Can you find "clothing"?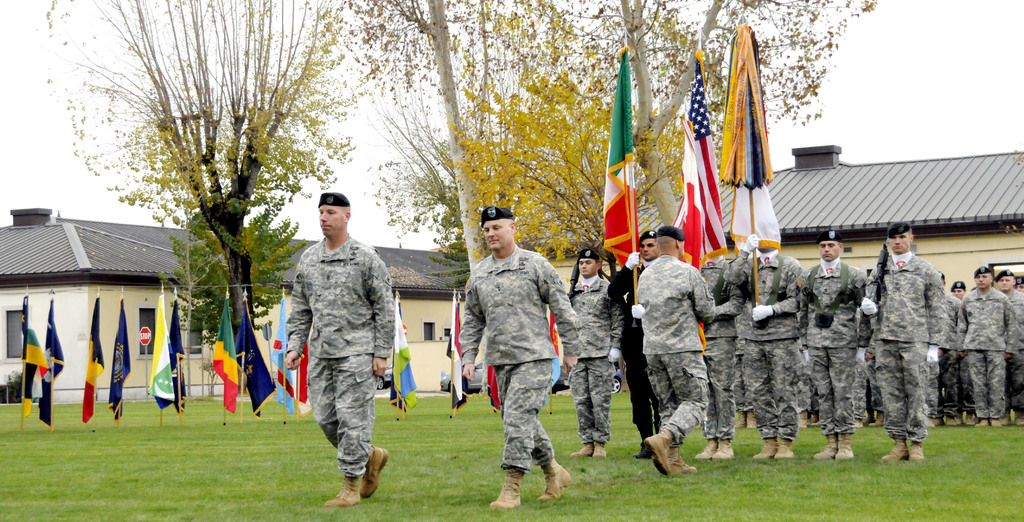
Yes, bounding box: 273 207 390 482.
